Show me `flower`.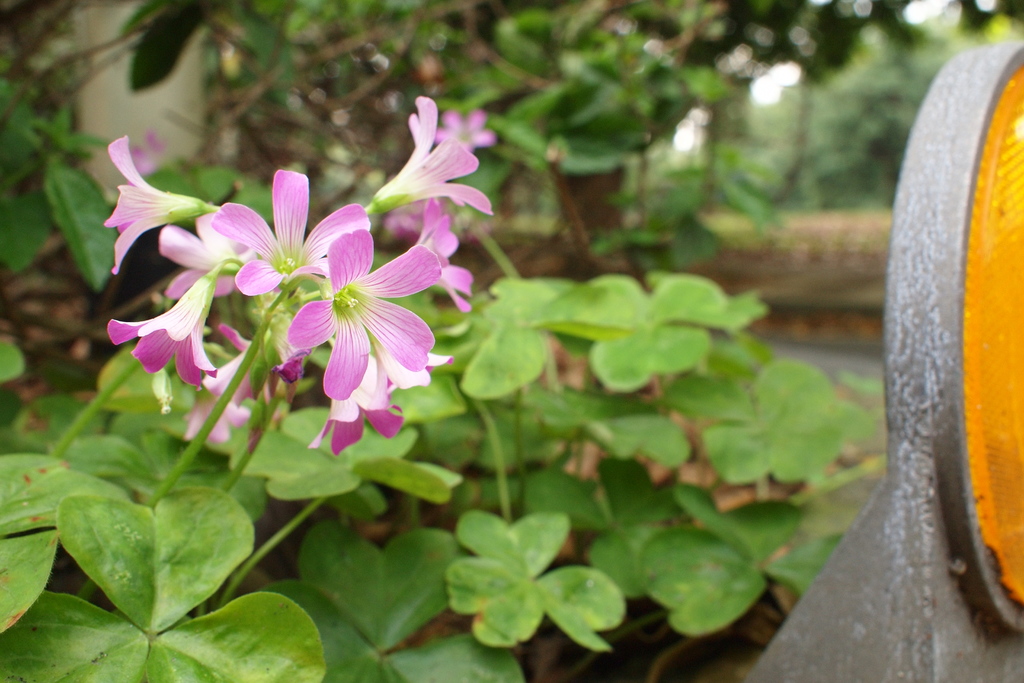
`flower` is here: 380 194 420 245.
